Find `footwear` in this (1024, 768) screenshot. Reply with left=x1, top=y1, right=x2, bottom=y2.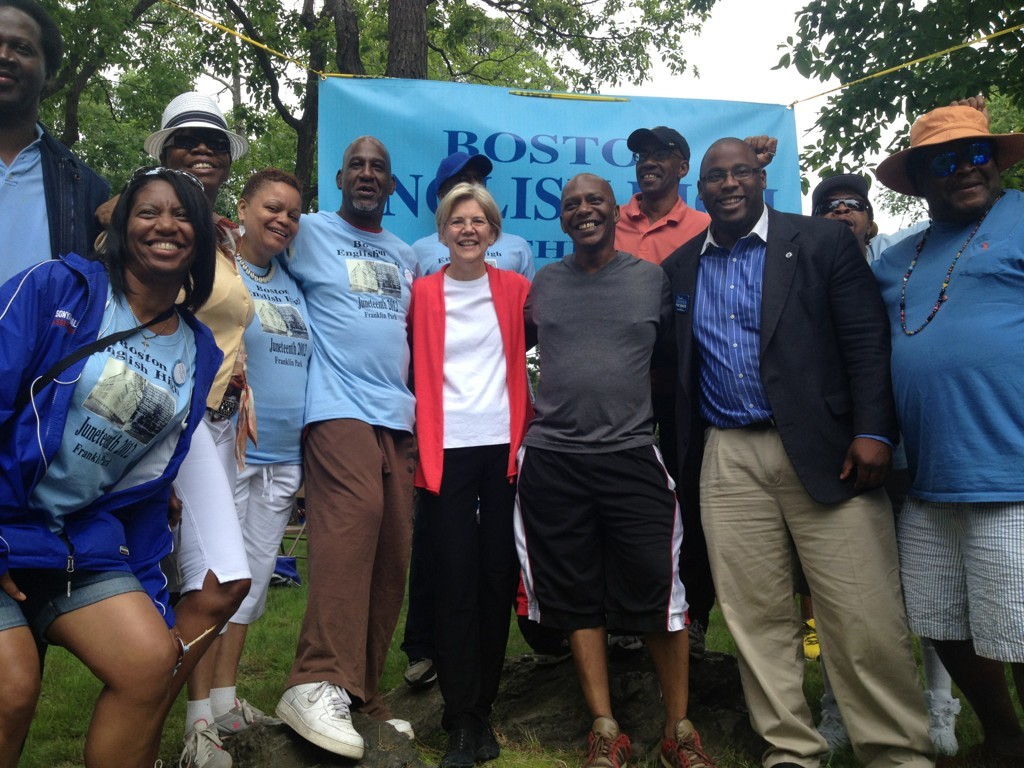
left=274, top=680, right=368, bottom=761.
